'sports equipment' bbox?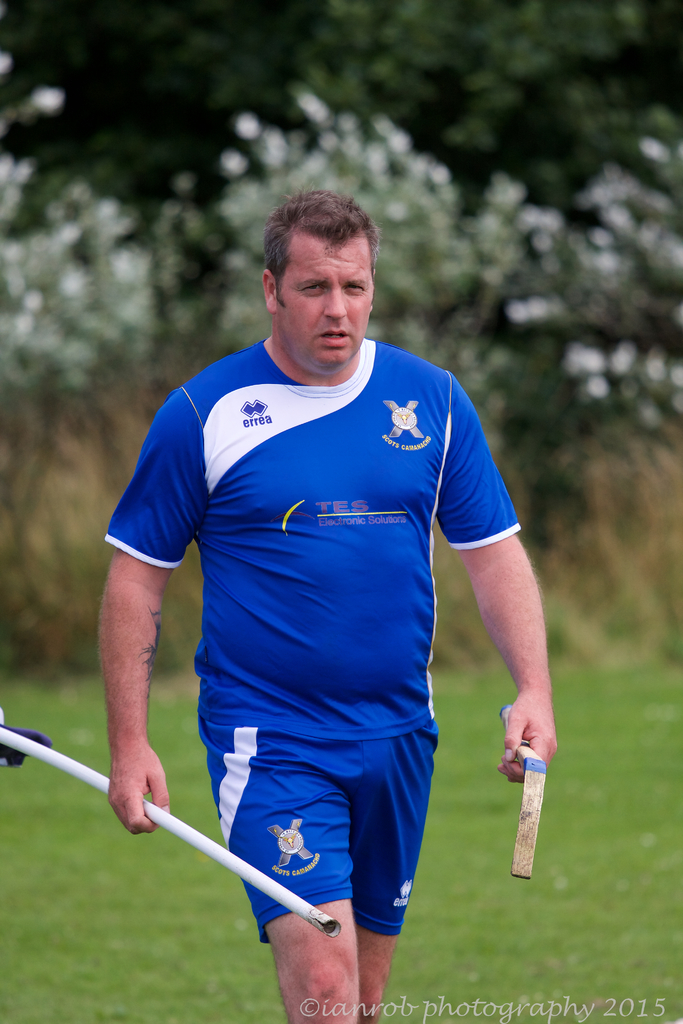
left=97, top=337, right=522, bottom=737
